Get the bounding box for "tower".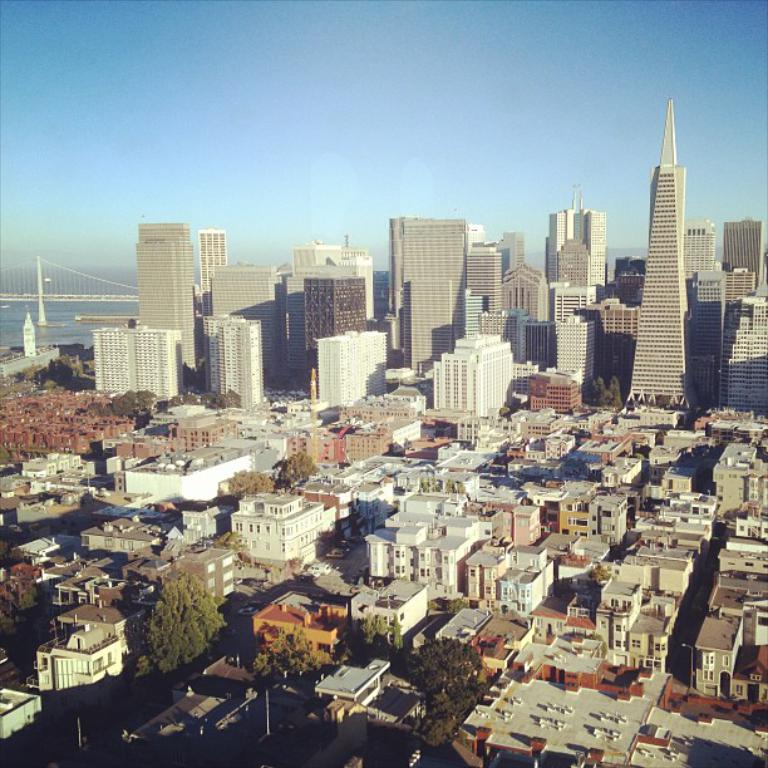
x1=686, y1=225, x2=720, y2=289.
